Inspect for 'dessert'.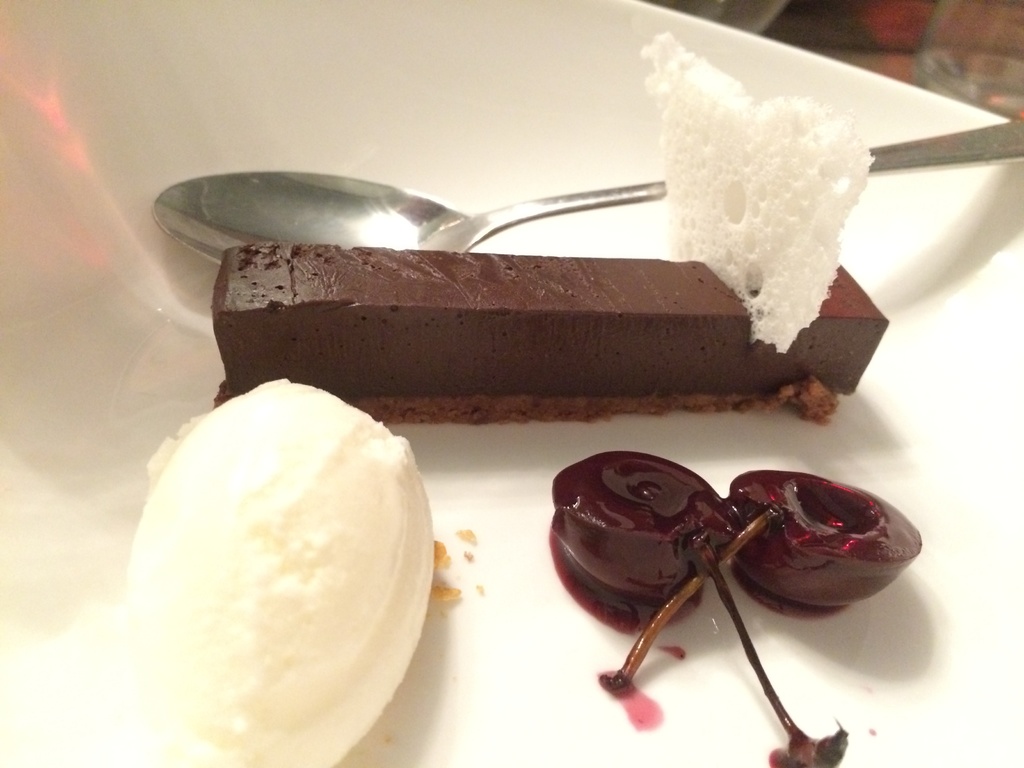
Inspection: {"x1": 540, "y1": 456, "x2": 791, "y2": 765}.
